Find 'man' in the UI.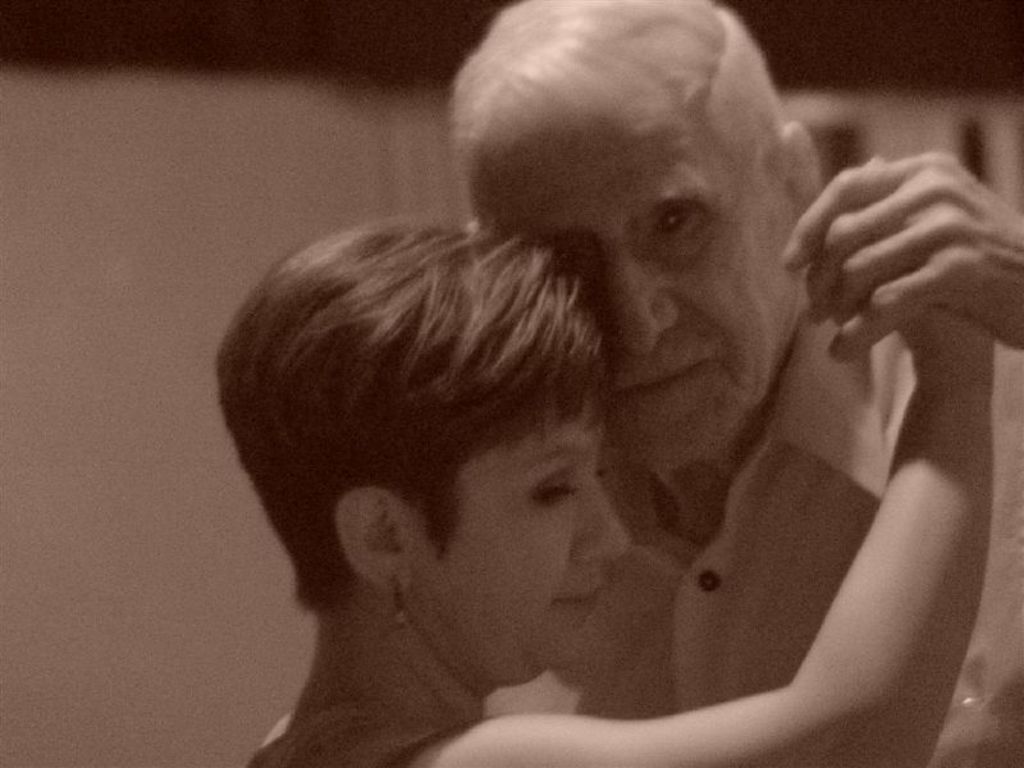
UI element at bbox(486, 0, 1023, 767).
